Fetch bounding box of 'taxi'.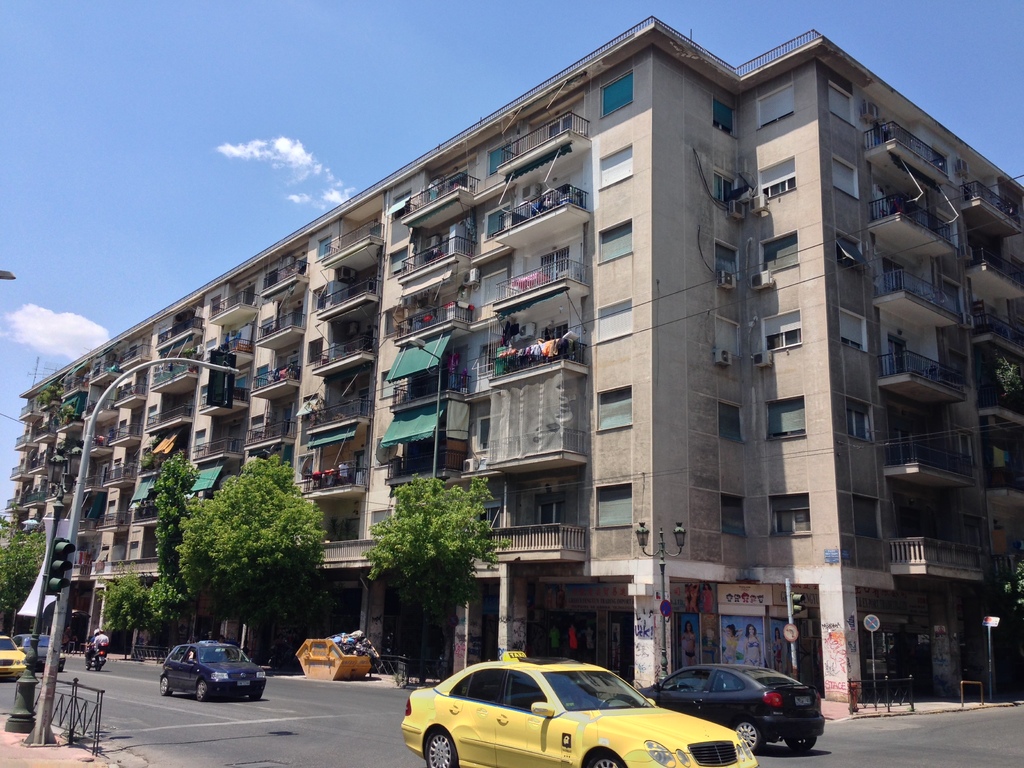
Bbox: [0, 629, 29, 681].
